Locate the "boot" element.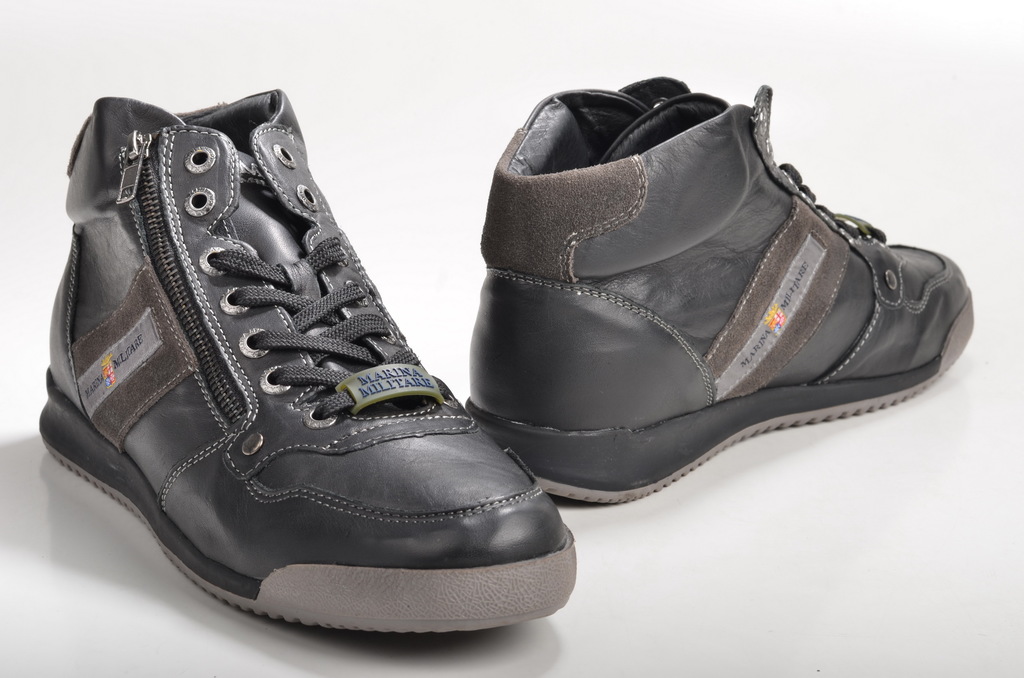
Element bbox: x1=28, y1=63, x2=567, y2=668.
